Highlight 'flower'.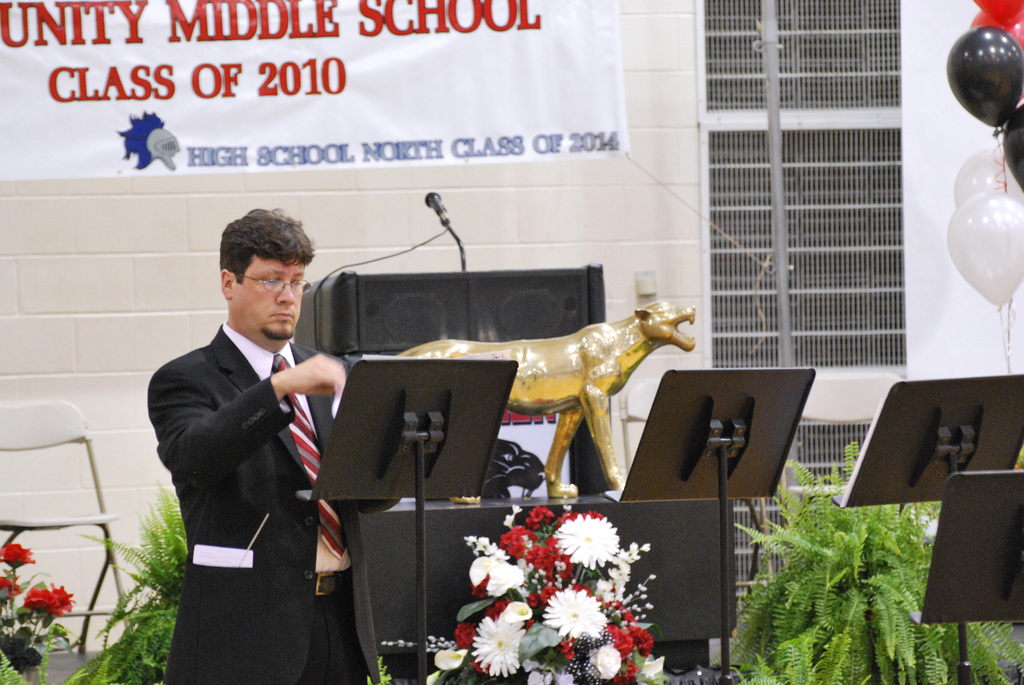
Highlighted region: crop(24, 579, 58, 620).
